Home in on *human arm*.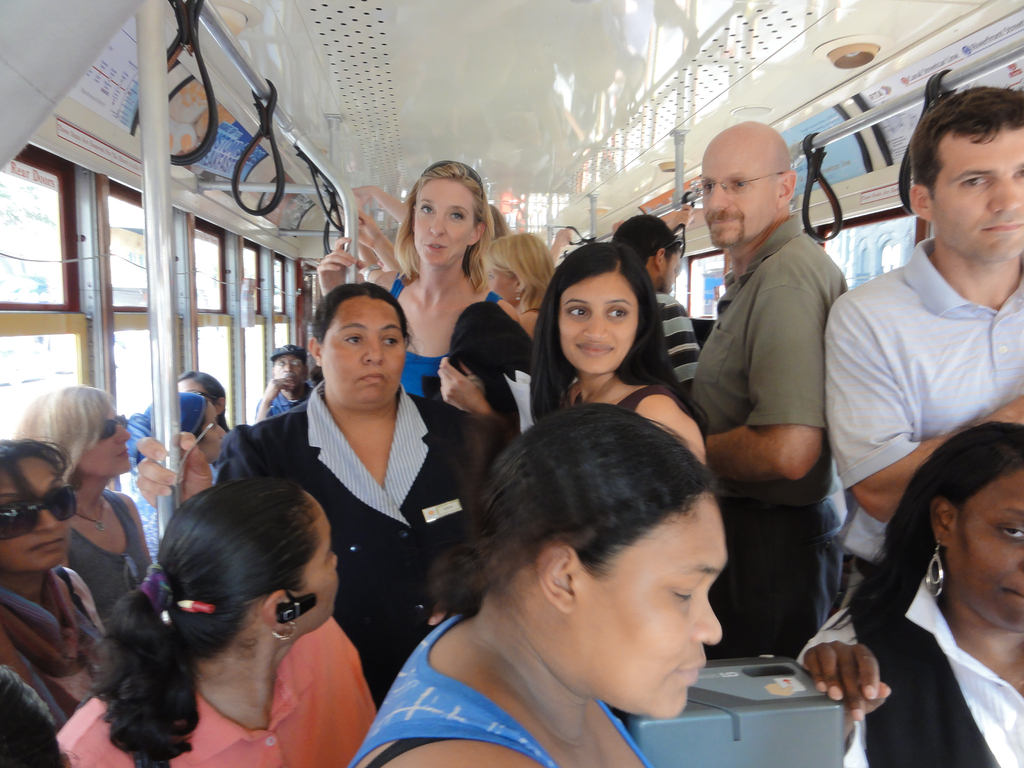
Homed in at {"left": 636, "top": 396, "right": 708, "bottom": 466}.
